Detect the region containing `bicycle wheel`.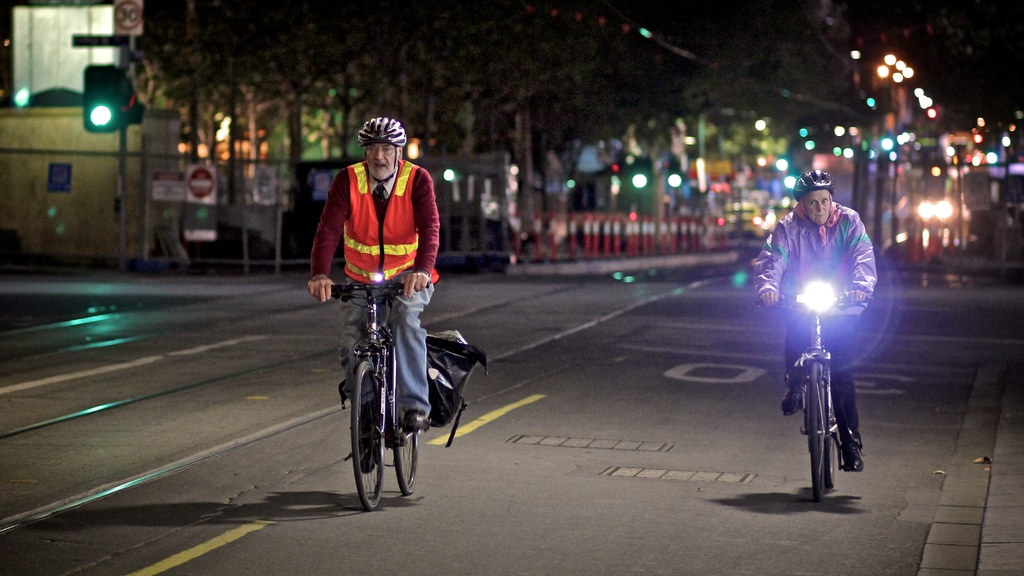
x1=346 y1=356 x2=393 y2=508.
